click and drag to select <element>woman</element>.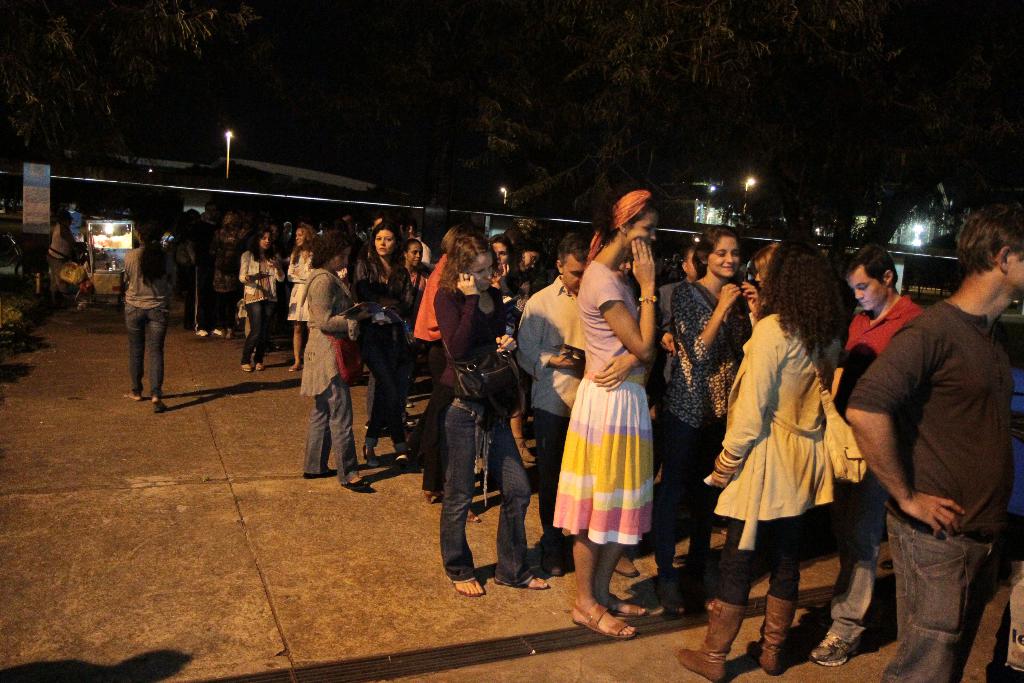
Selection: x1=353 y1=221 x2=419 y2=470.
